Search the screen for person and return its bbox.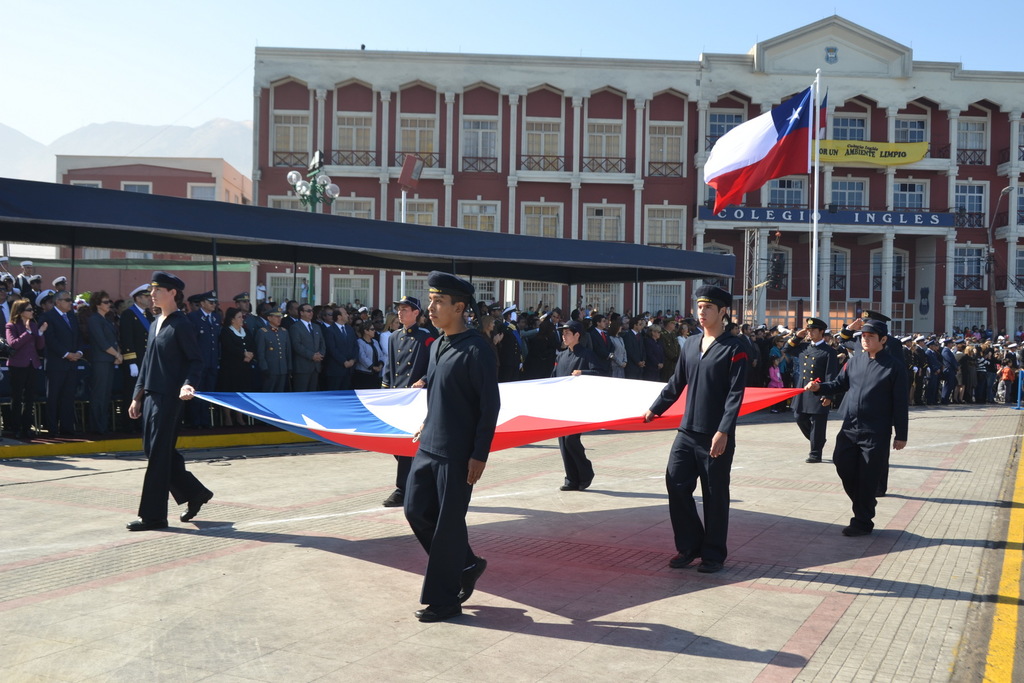
Found: box=[127, 270, 212, 534].
